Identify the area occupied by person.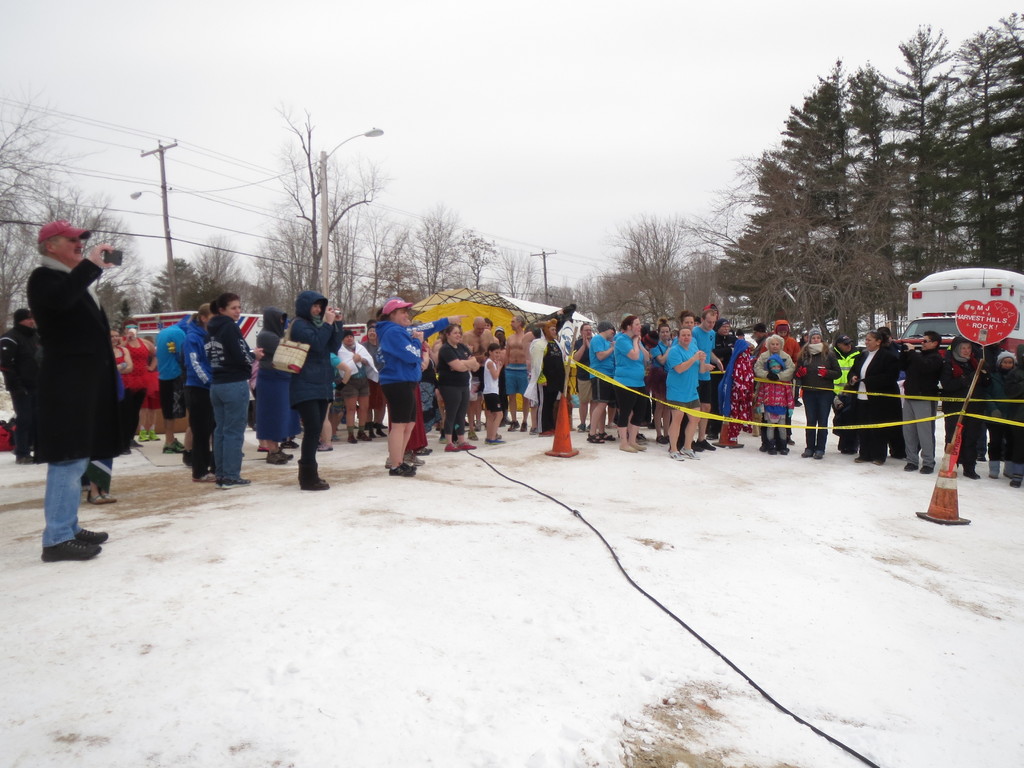
Area: l=703, t=317, r=756, b=440.
